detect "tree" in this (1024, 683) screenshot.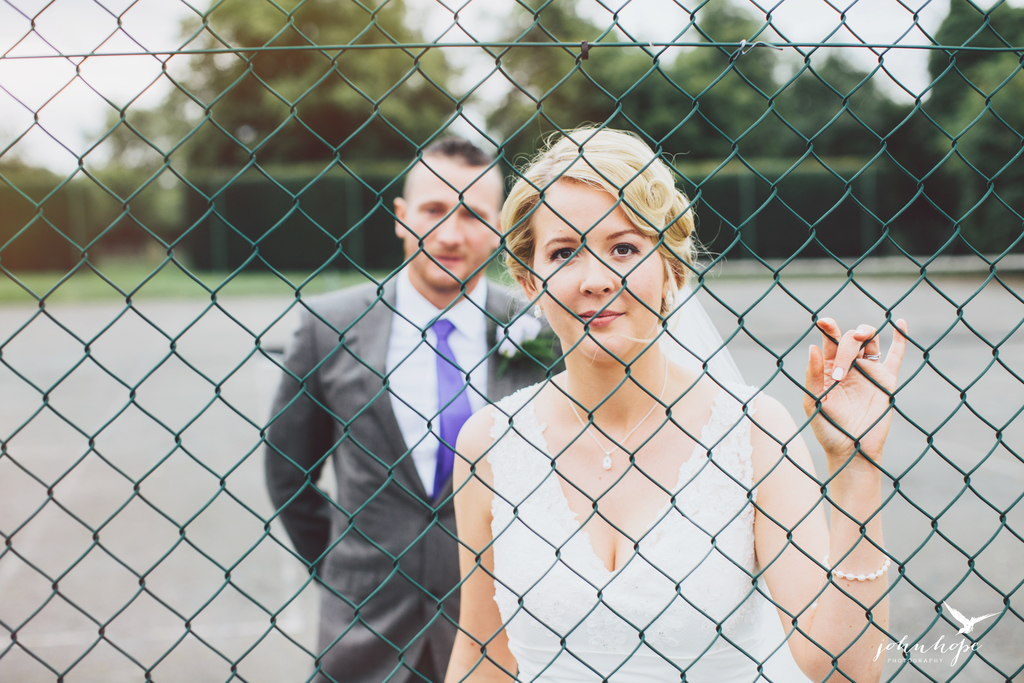
Detection: <bbox>489, 3, 652, 138</bbox>.
